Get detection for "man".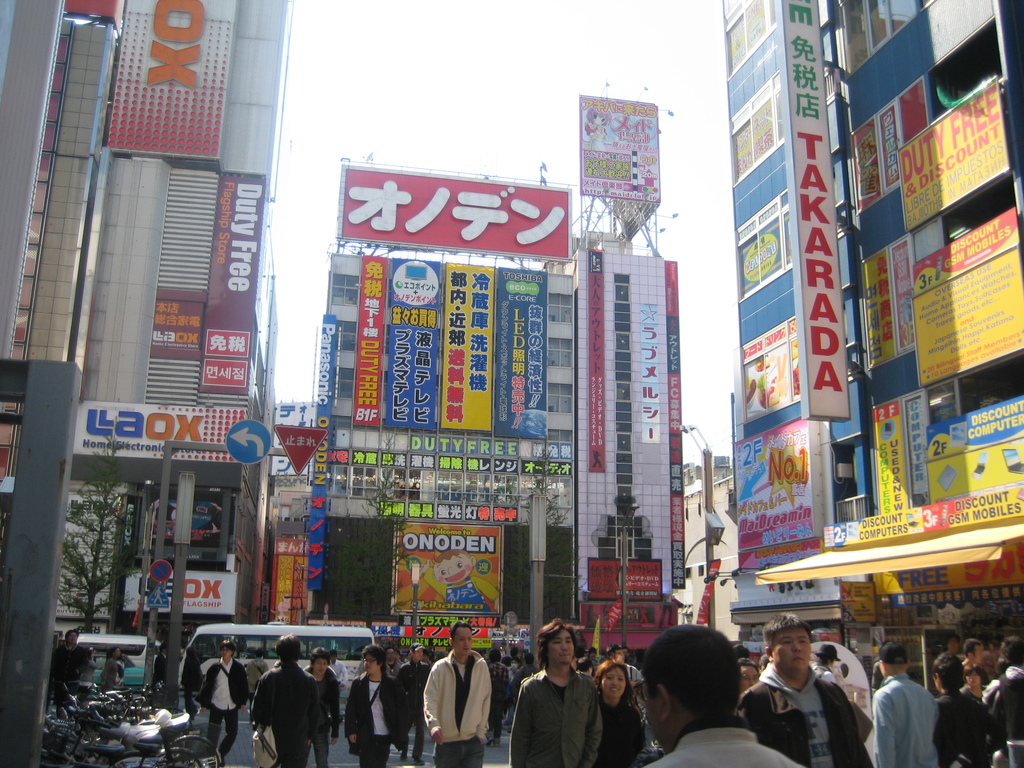
Detection: left=237, top=650, right=268, bottom=718.
